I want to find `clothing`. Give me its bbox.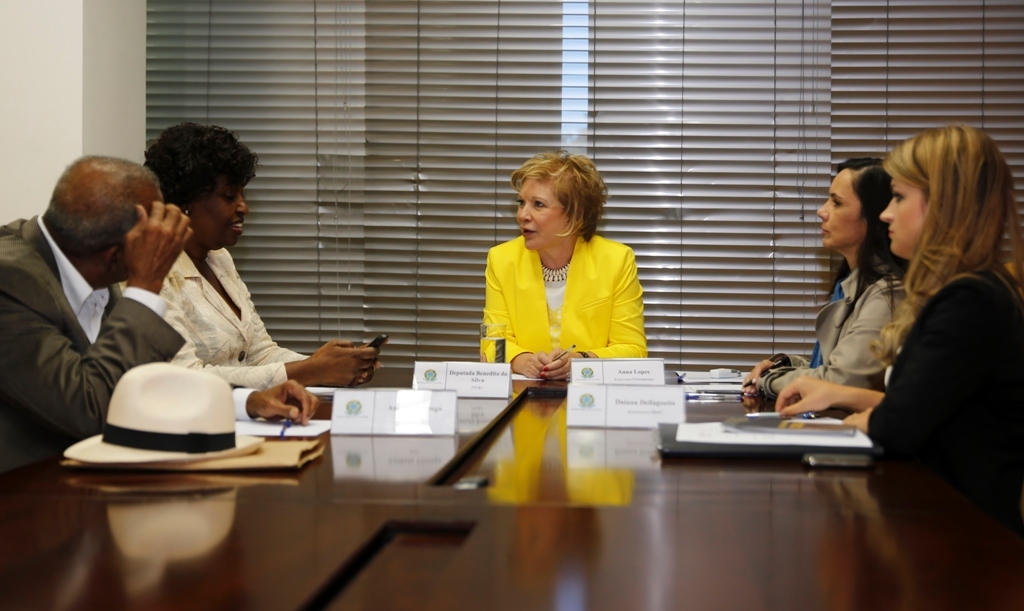
[115, 249, 312, 390].
